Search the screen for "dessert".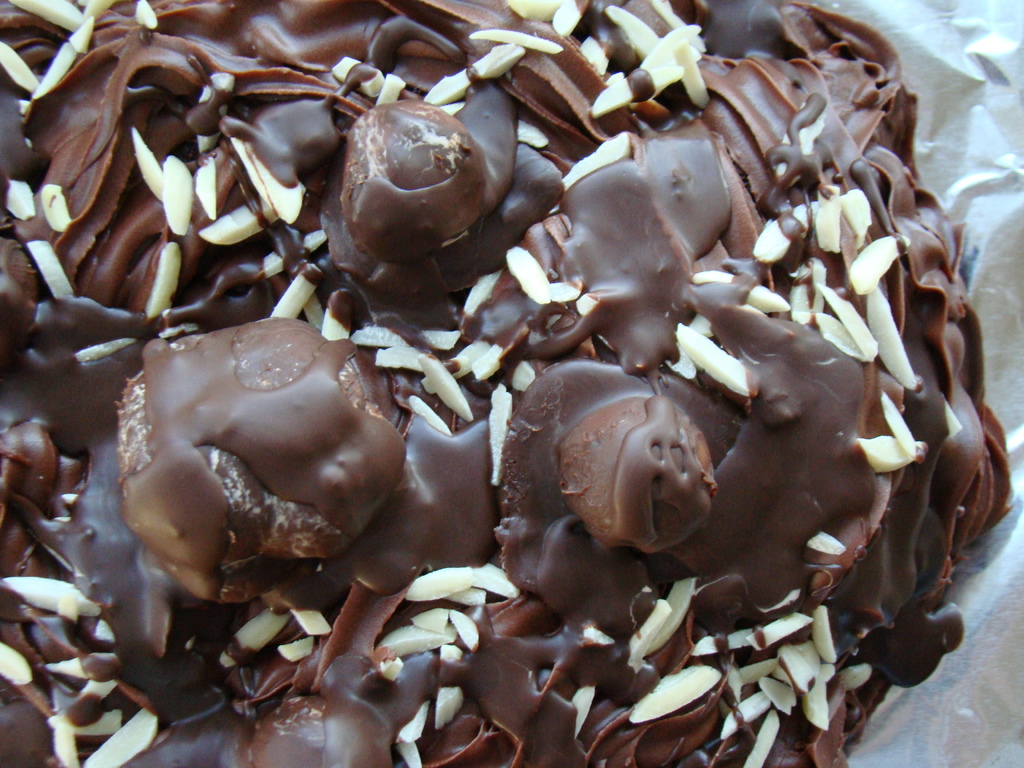
Found at 24:50:989:767.
